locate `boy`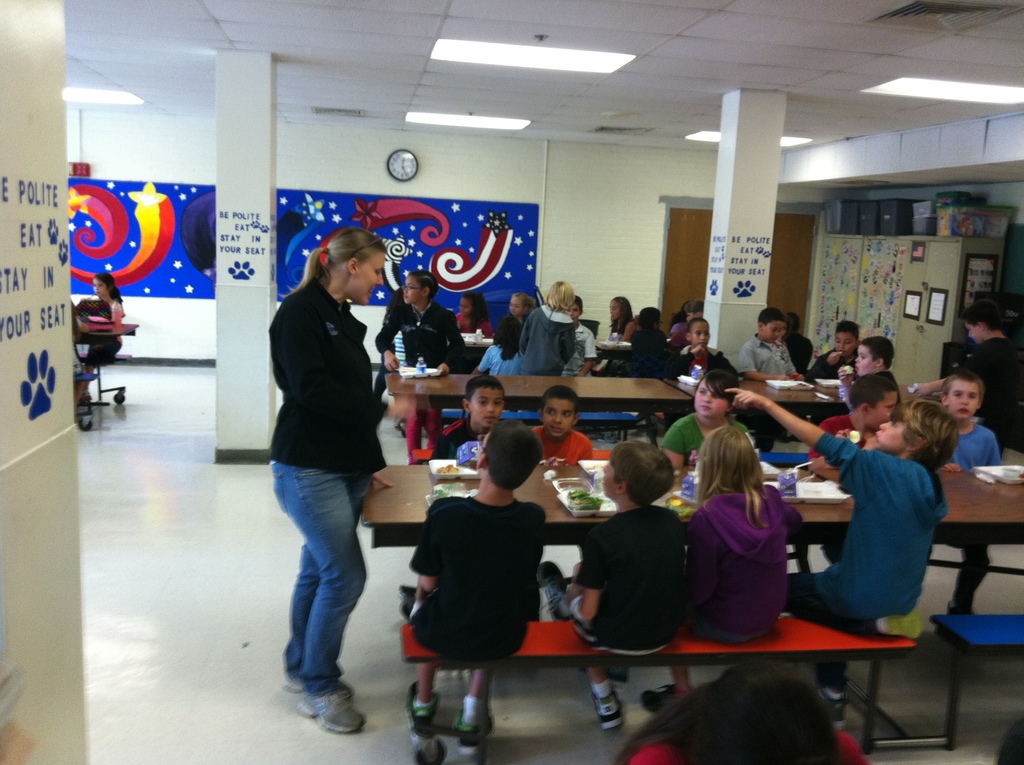
region(537, 440, 687, 729)
